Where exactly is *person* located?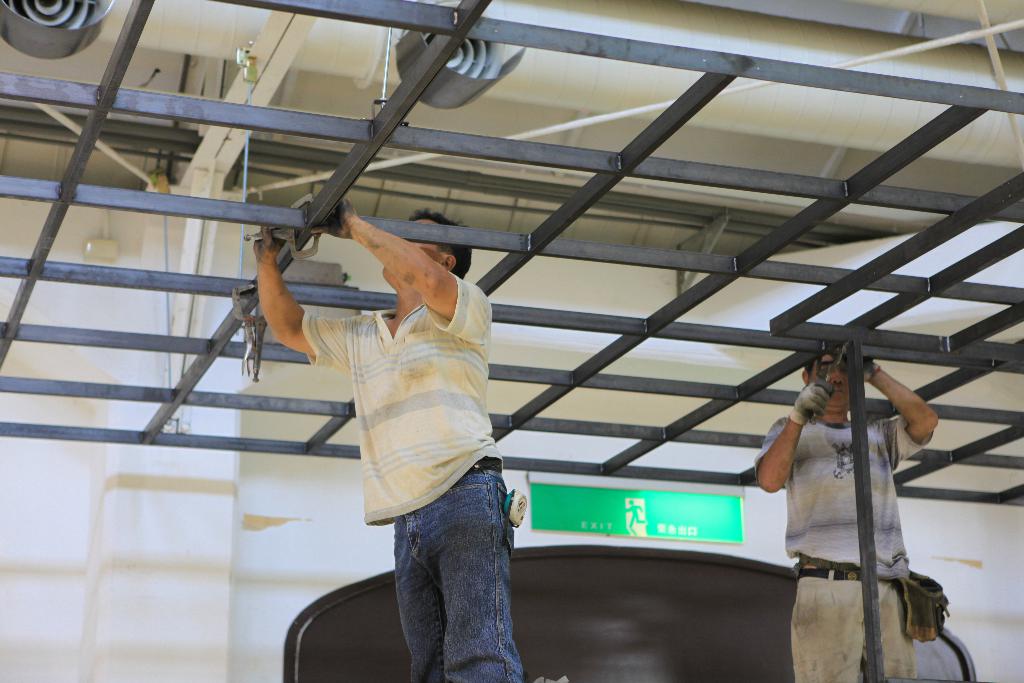
Its bounding box is [x1=252, y1=193, x2=525, y2=682].
